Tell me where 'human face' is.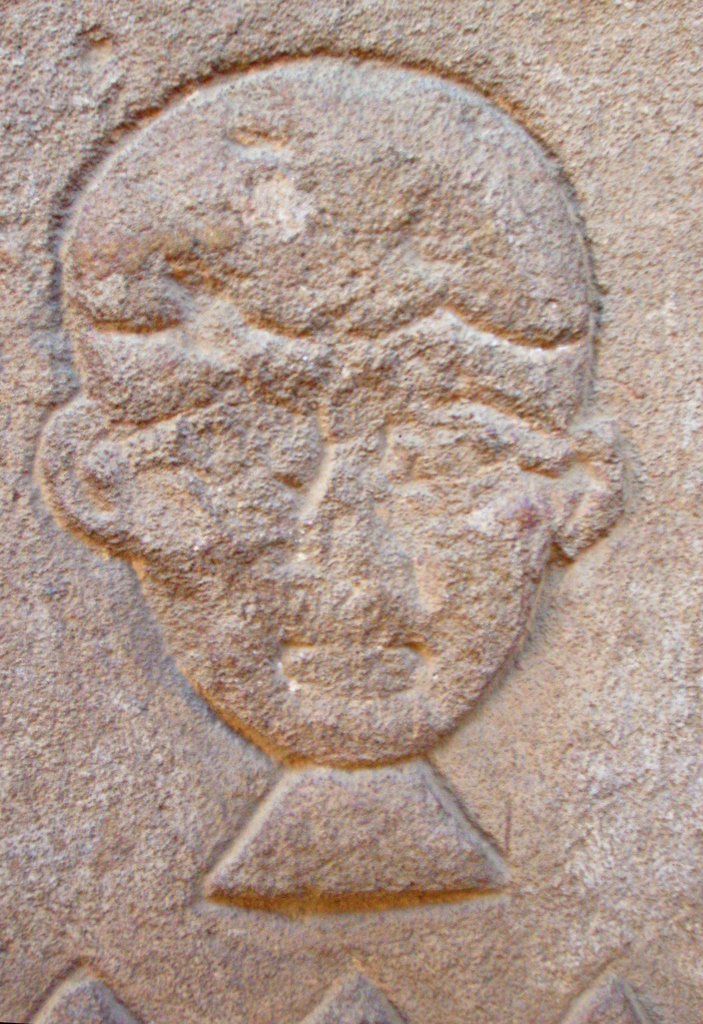
'human face' is at left=104, top=292, right=564, bottom=770.
